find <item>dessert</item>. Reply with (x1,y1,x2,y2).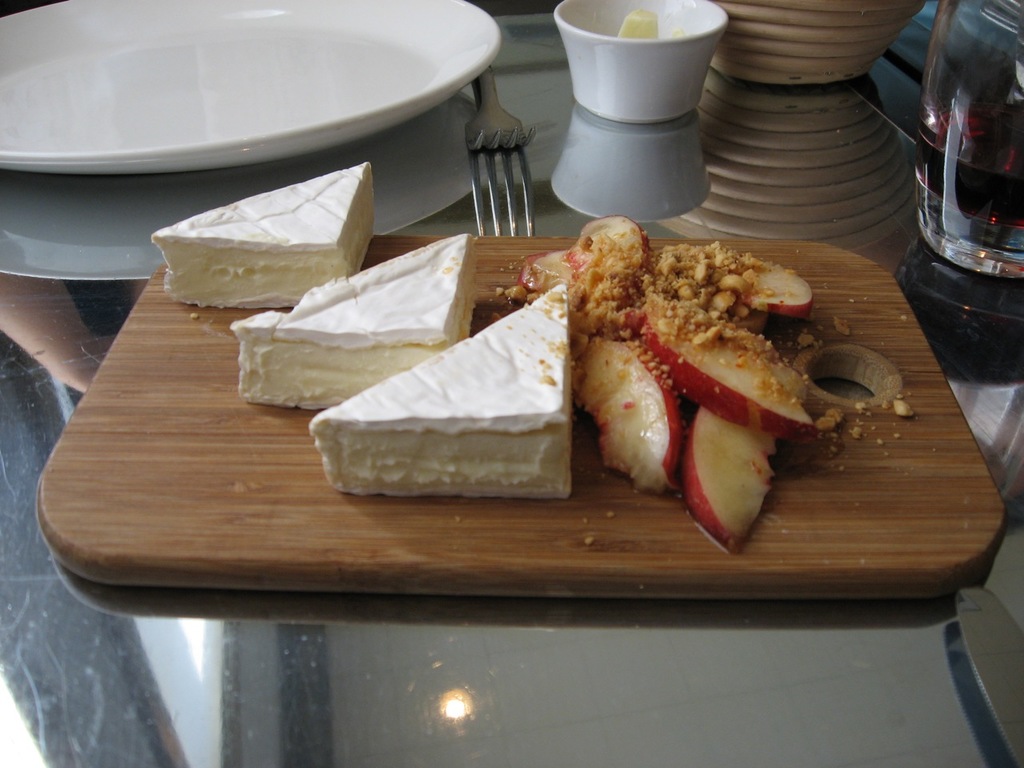
(150,161,375,313).
